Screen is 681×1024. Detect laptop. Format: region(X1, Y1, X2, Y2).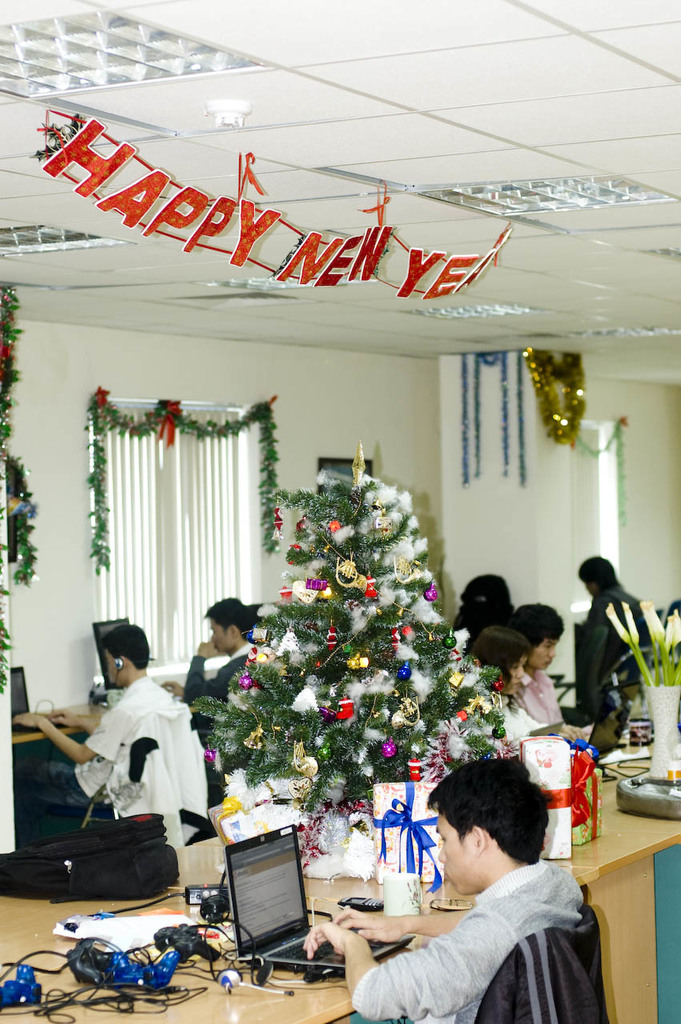
region(93, 615, 130, 690).
